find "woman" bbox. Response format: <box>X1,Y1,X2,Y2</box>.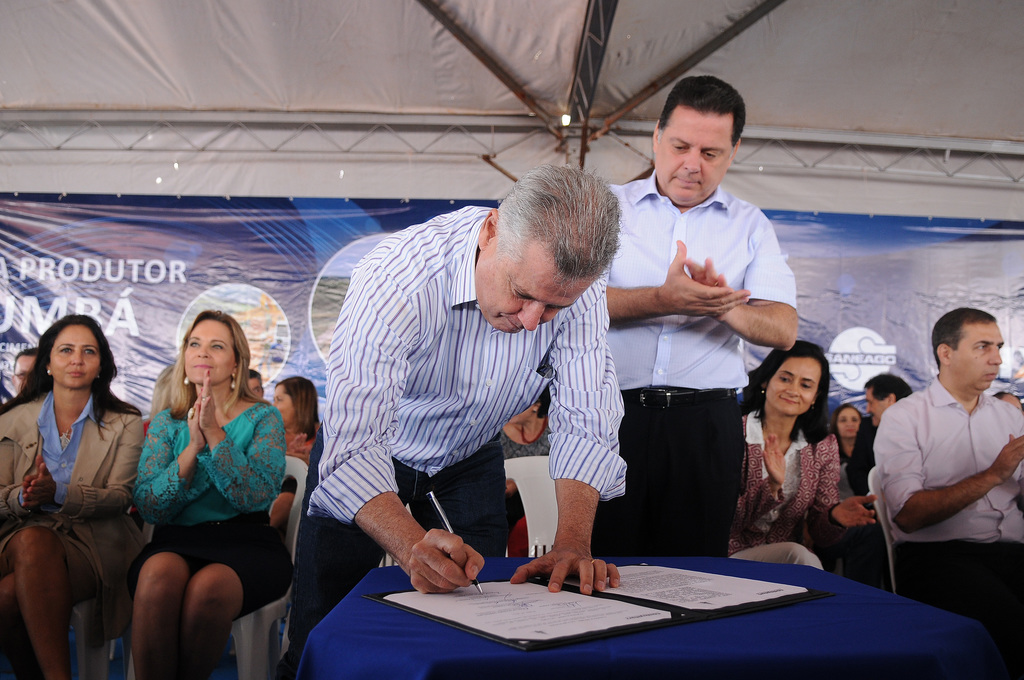
<box>0,315,149,679</box>.
